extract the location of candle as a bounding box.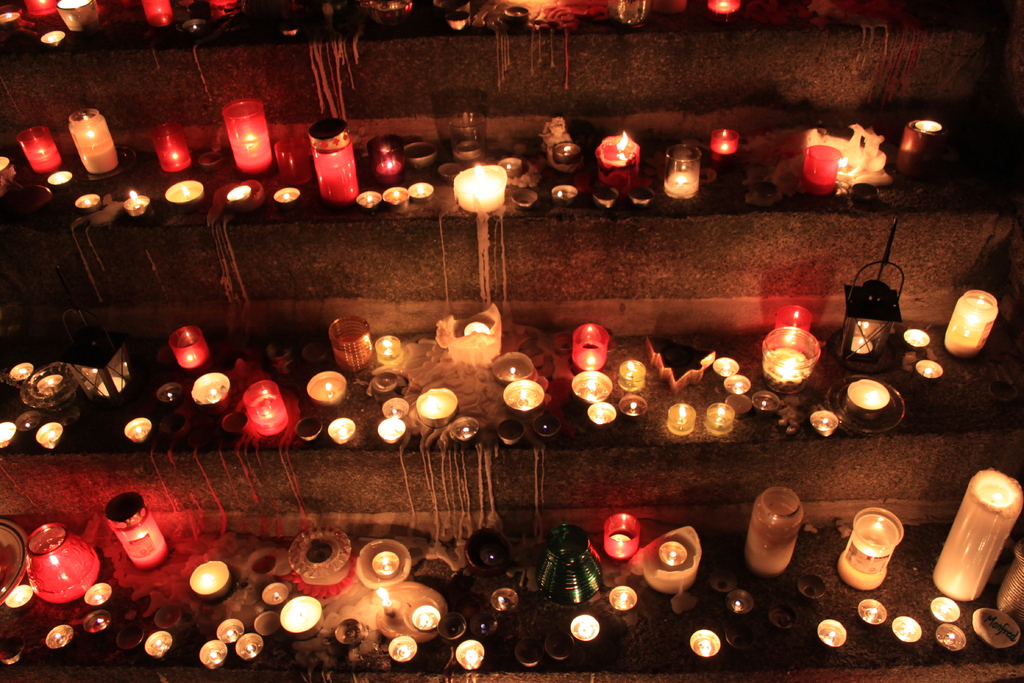
(left=553, top=143, right=580, bottom=164).
